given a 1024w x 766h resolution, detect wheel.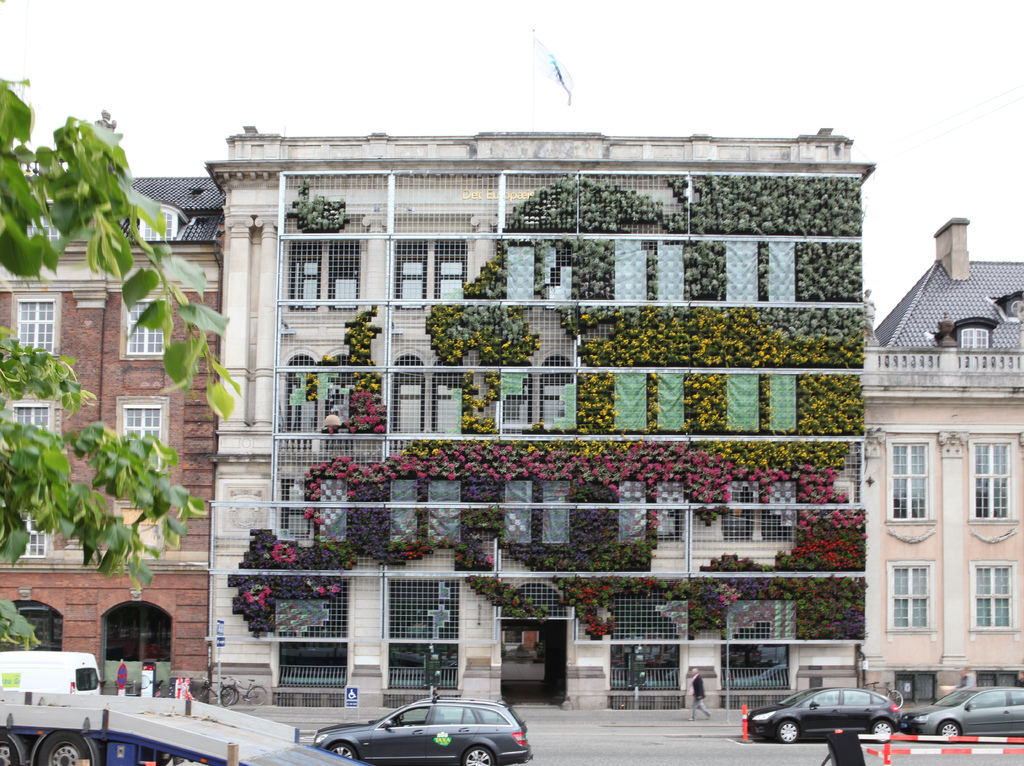
select_region(867, 720, 895, 742).
